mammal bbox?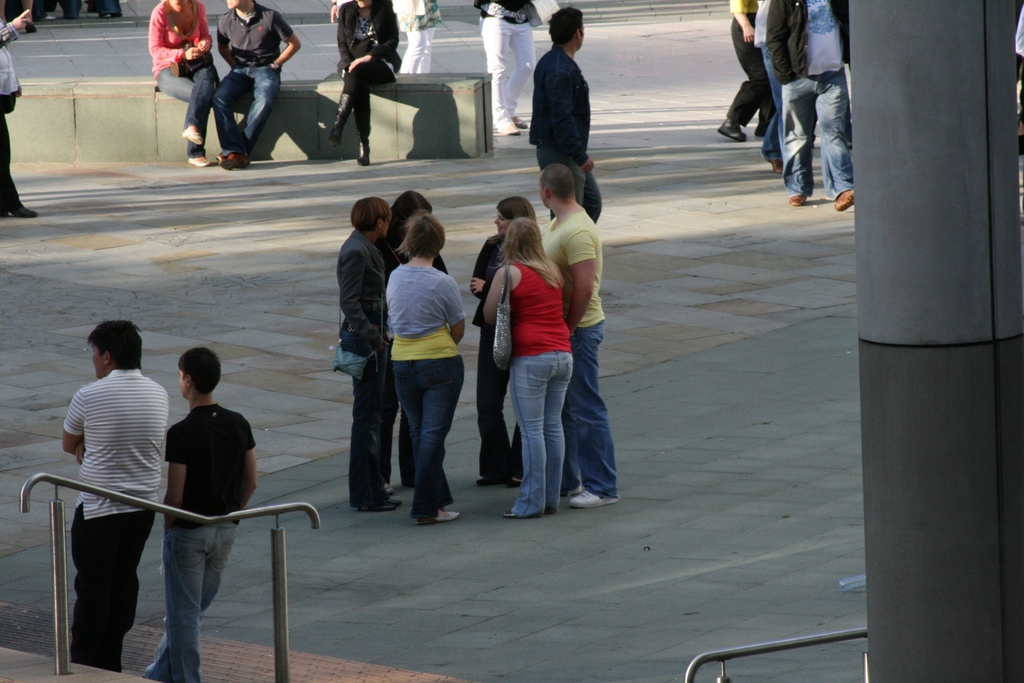
(59, 313, 177, 672)
